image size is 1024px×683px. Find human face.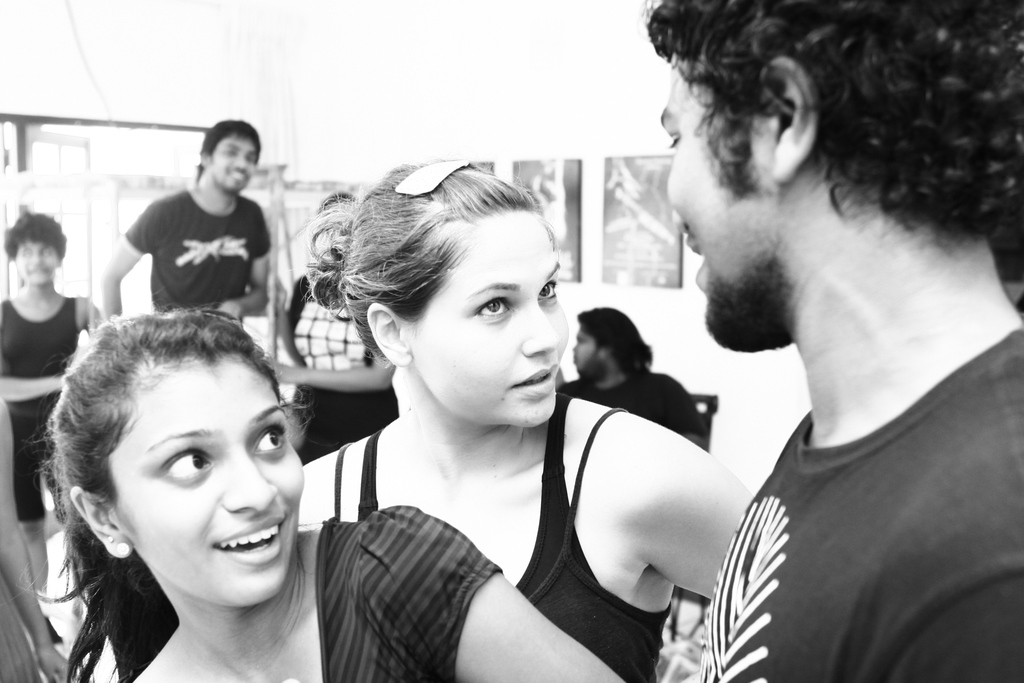
Rect(406, 213, 558, 422).
